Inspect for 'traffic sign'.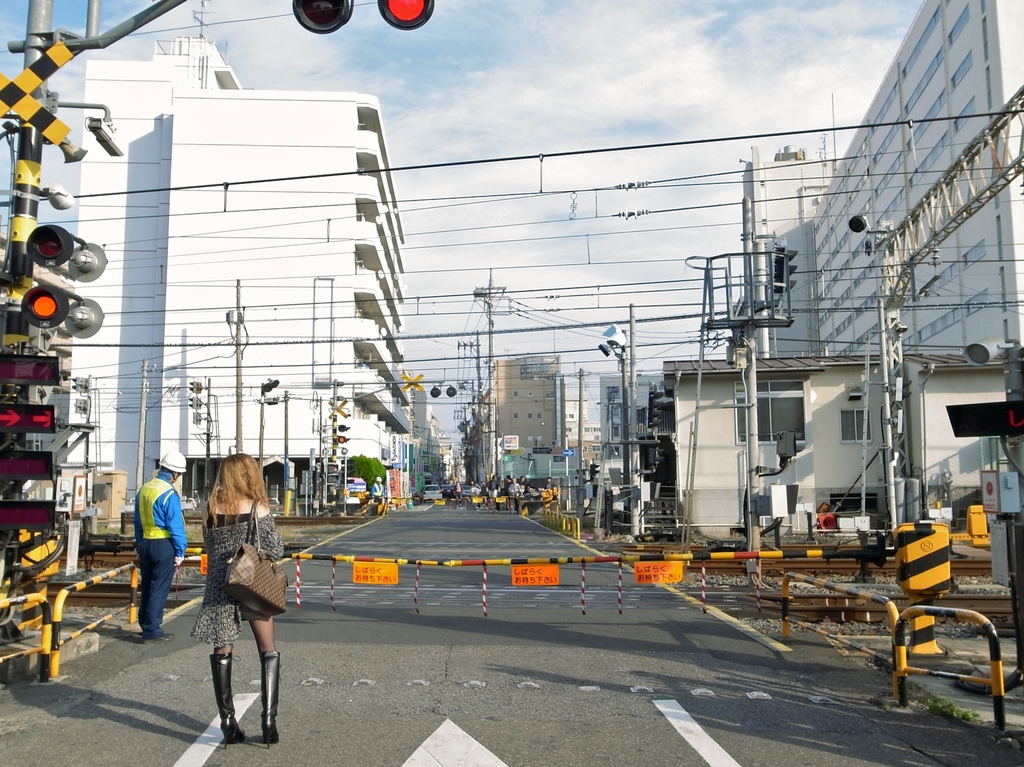
Inspection: x1=20, y1=282, x2=72, y2=330.
